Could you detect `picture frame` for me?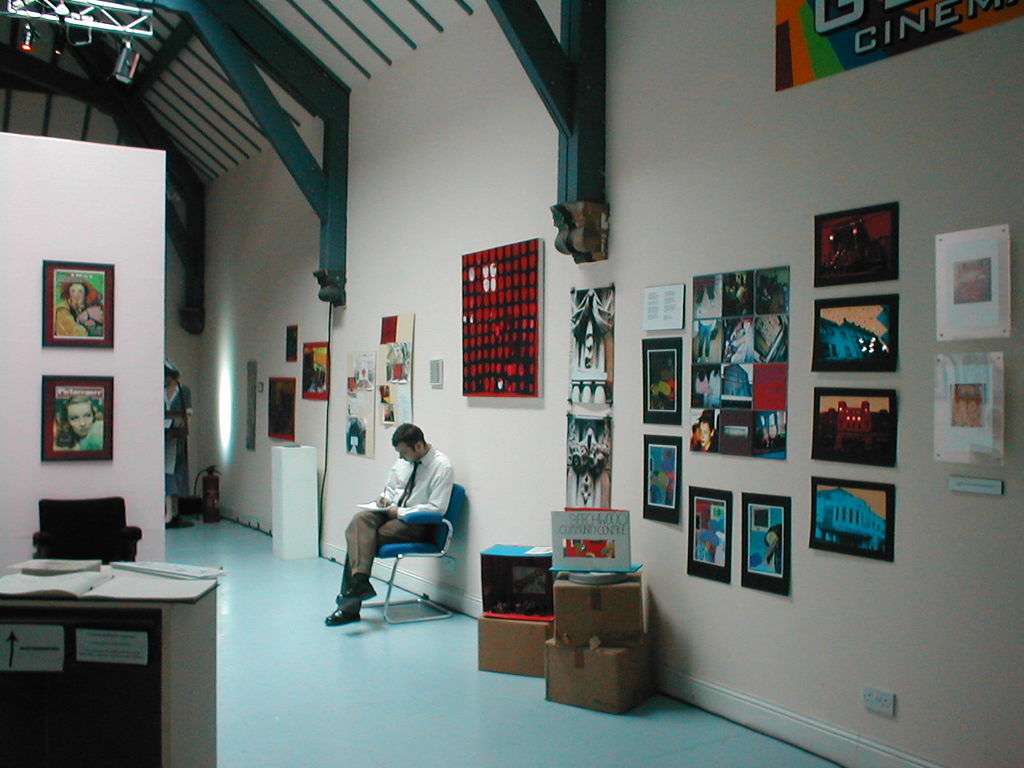
Detection result: [x1=932, y1=358, x2=1002, y2=466].
